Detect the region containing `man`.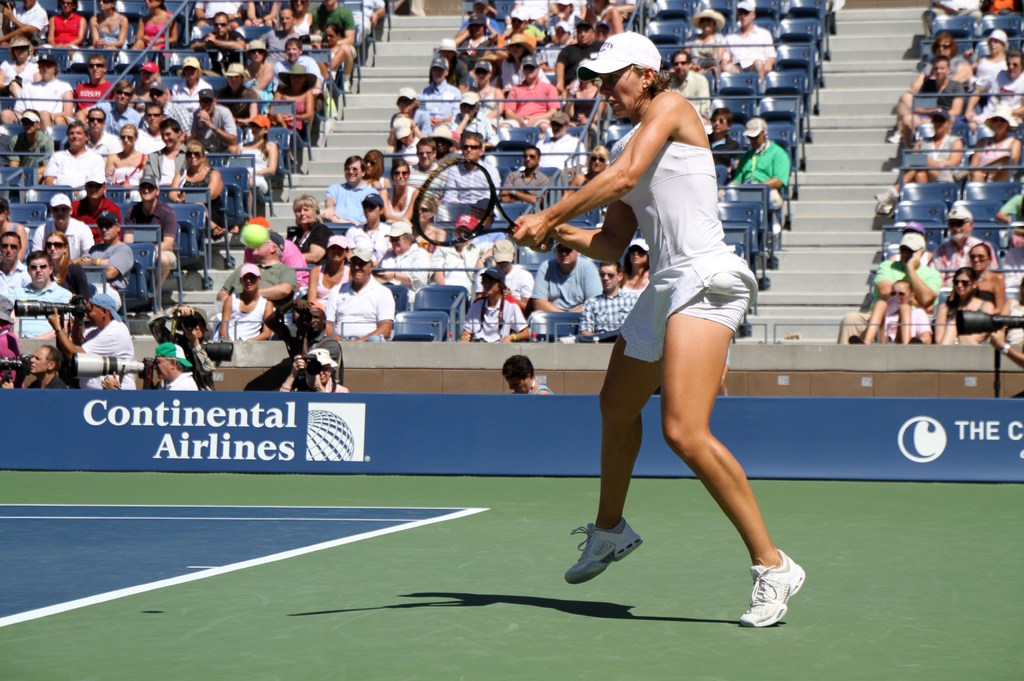
[133,101,171,152].
